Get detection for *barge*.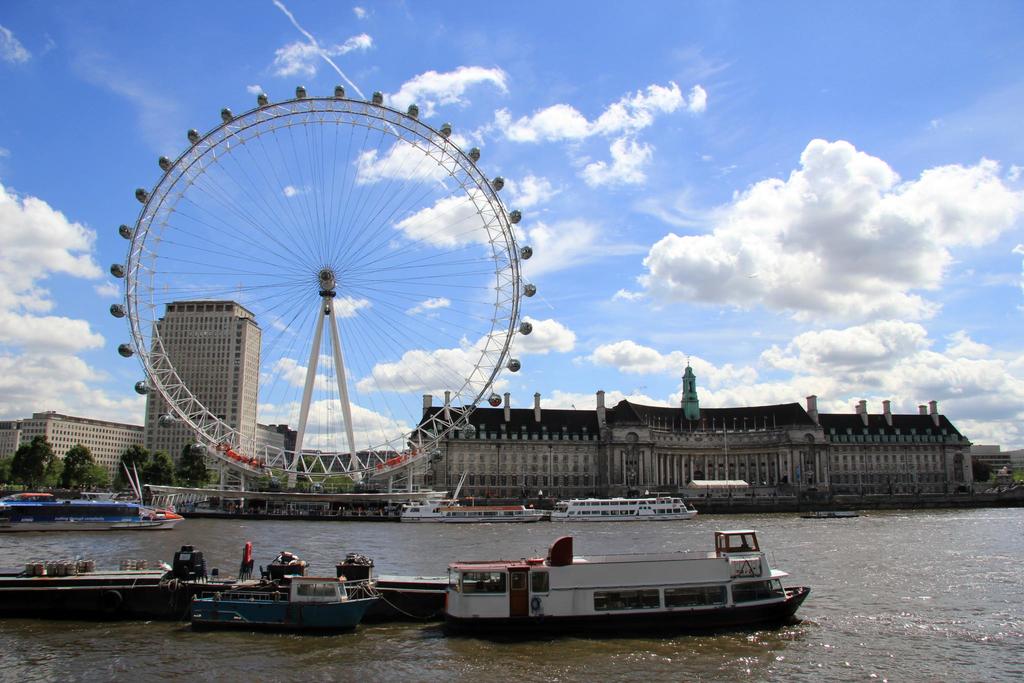
Detection: 189,573,382,631.
